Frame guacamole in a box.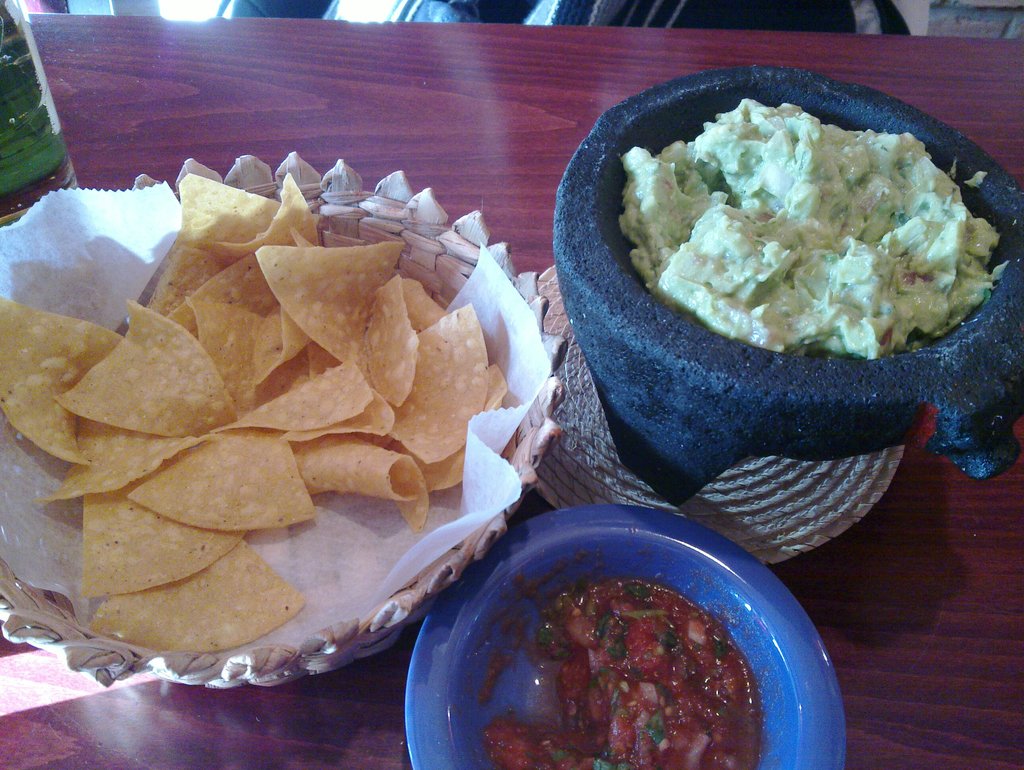
(612, 94, 1012, 359).
